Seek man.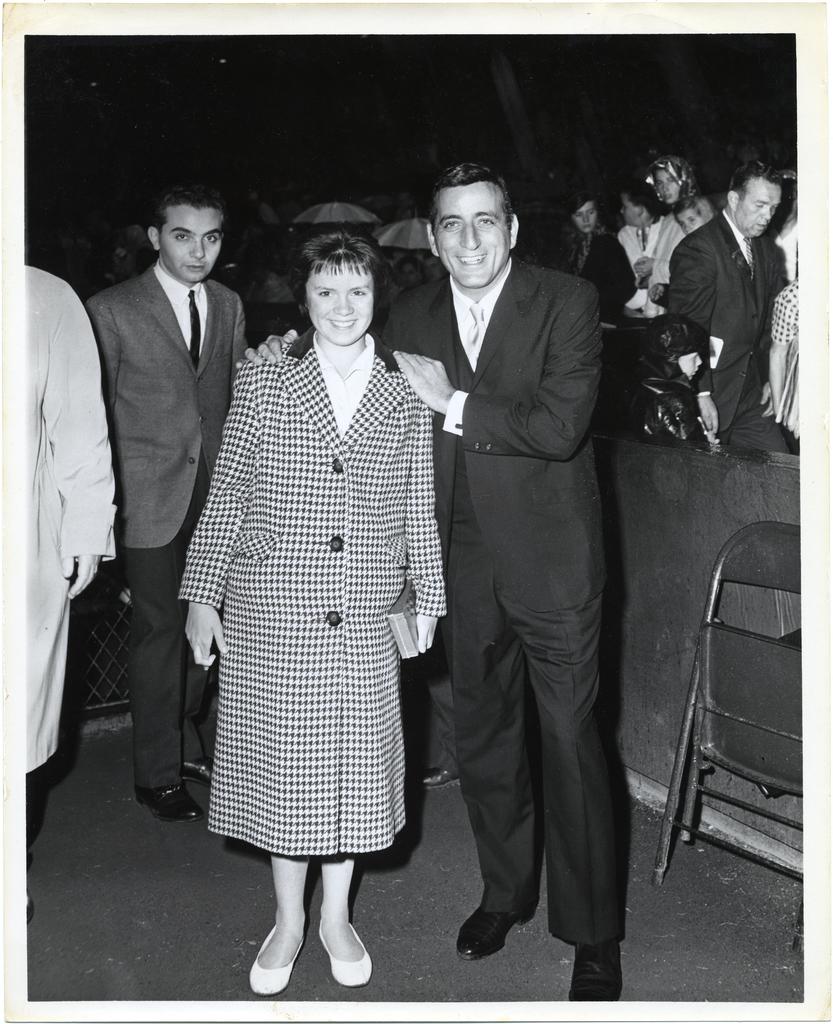
pyautogui.locateOnScreen(664, 170, 783, 455).
